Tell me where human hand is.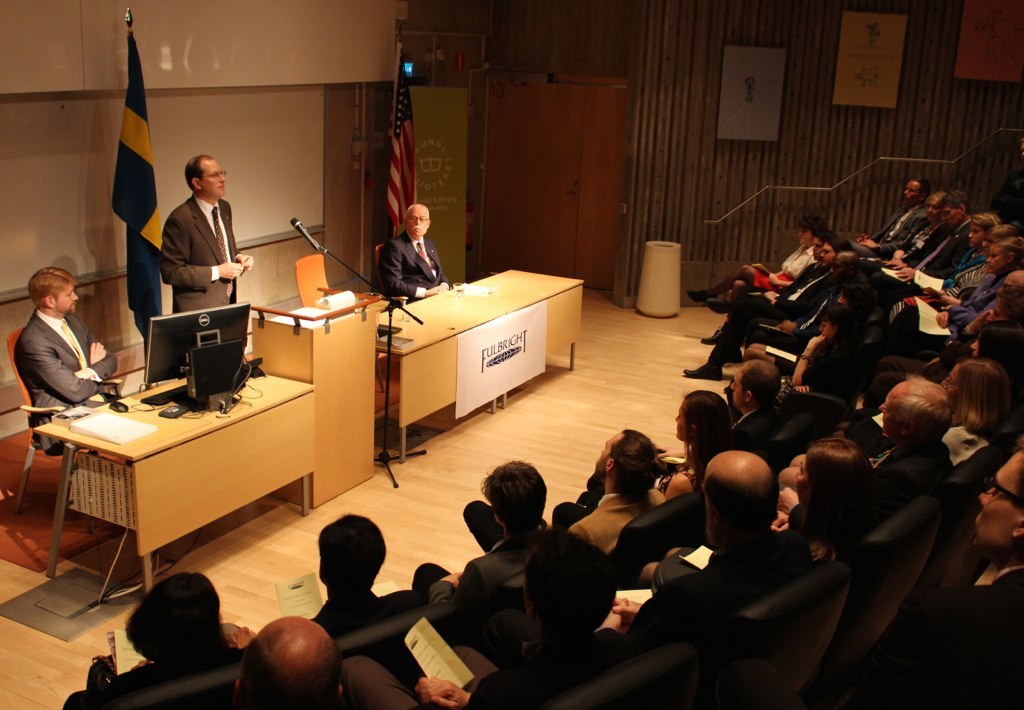
human hand is at (779, 483, 799, 515).
